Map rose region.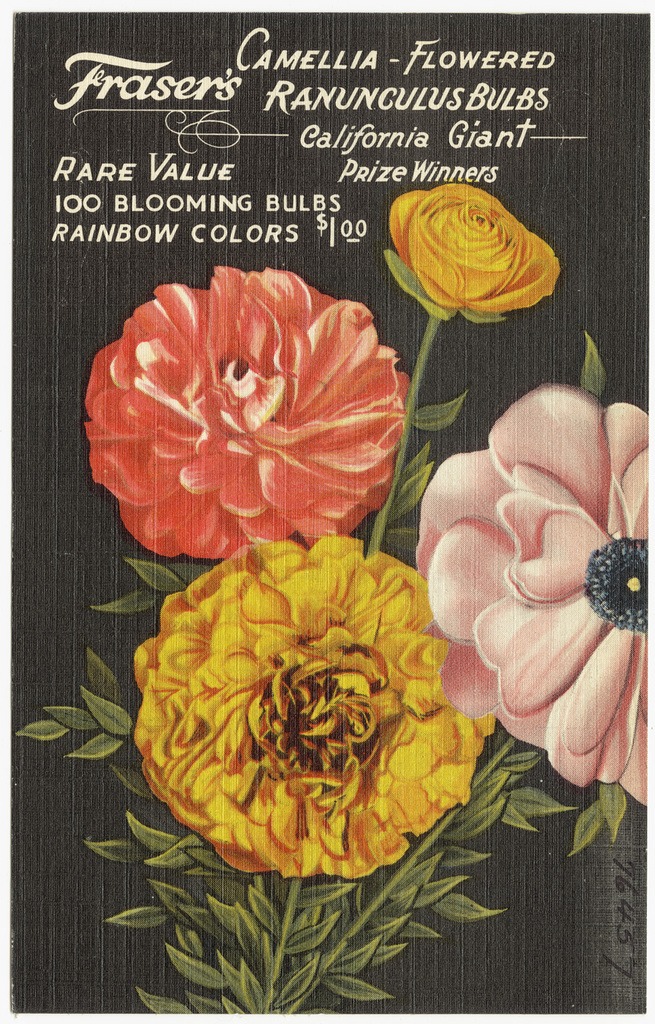
Mapped to [81, 261, 415, 563].
